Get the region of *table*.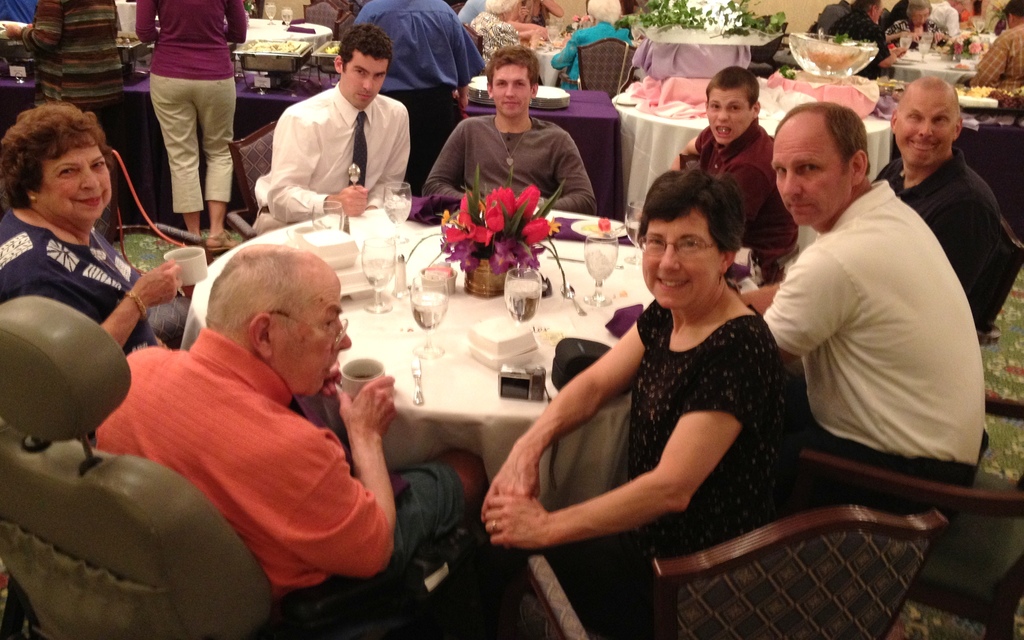
<box>878,22,995,89</box>.
